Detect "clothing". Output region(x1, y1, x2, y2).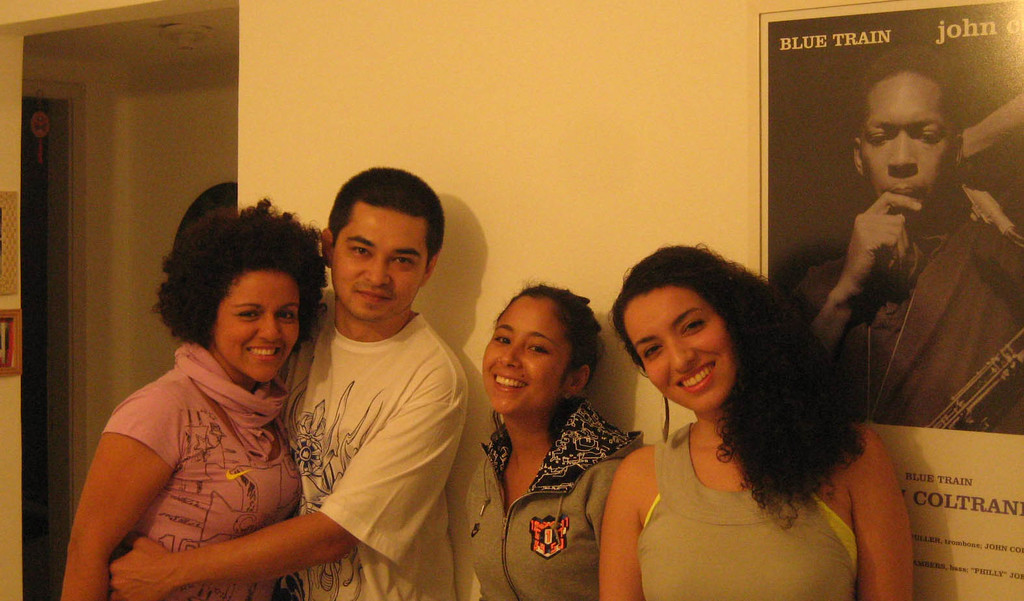
region(782, 200, 1023, 431).
